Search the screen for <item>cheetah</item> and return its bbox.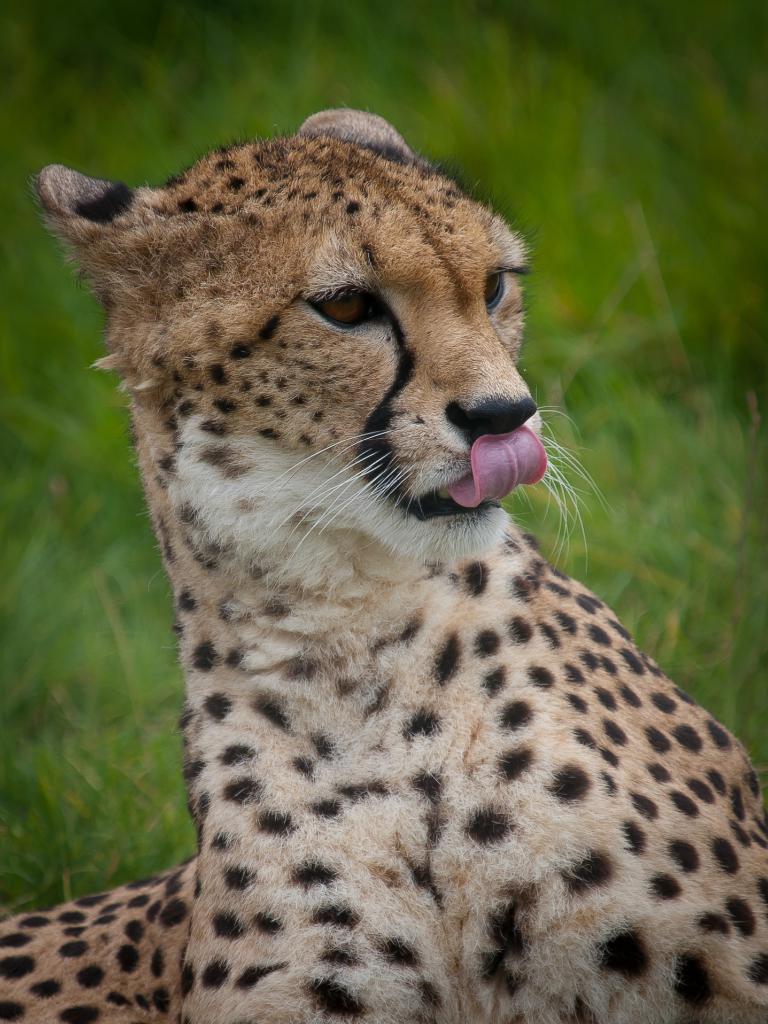
Found: bbox=[0, 106, 767, 1023].
